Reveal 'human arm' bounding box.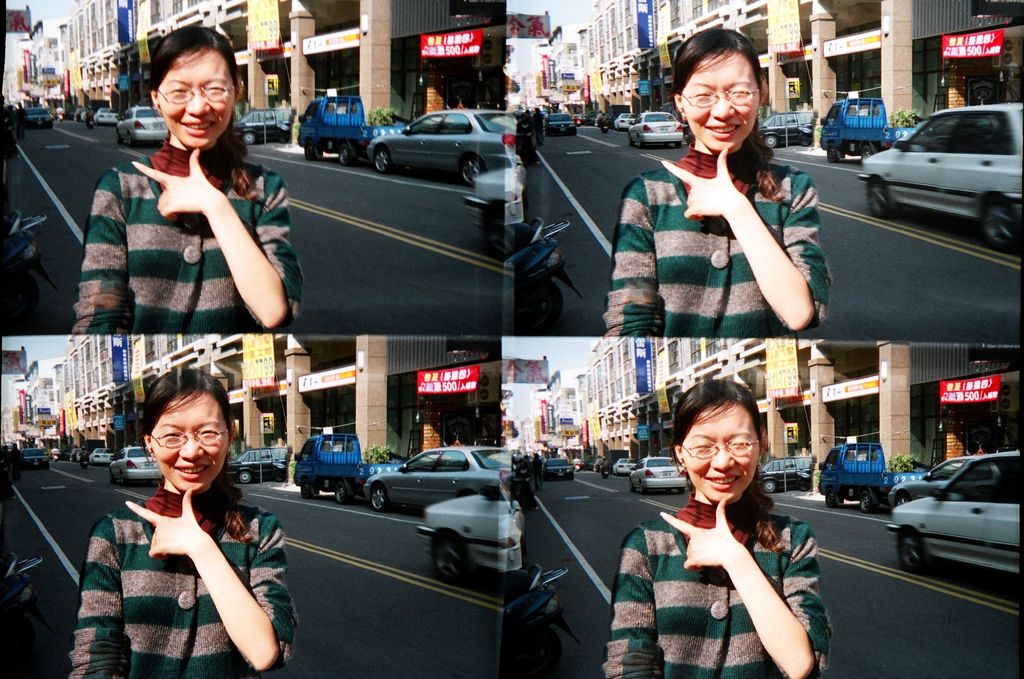
Revealed: pyautogui.locateOnScreen(604, 175, 664, 335).
